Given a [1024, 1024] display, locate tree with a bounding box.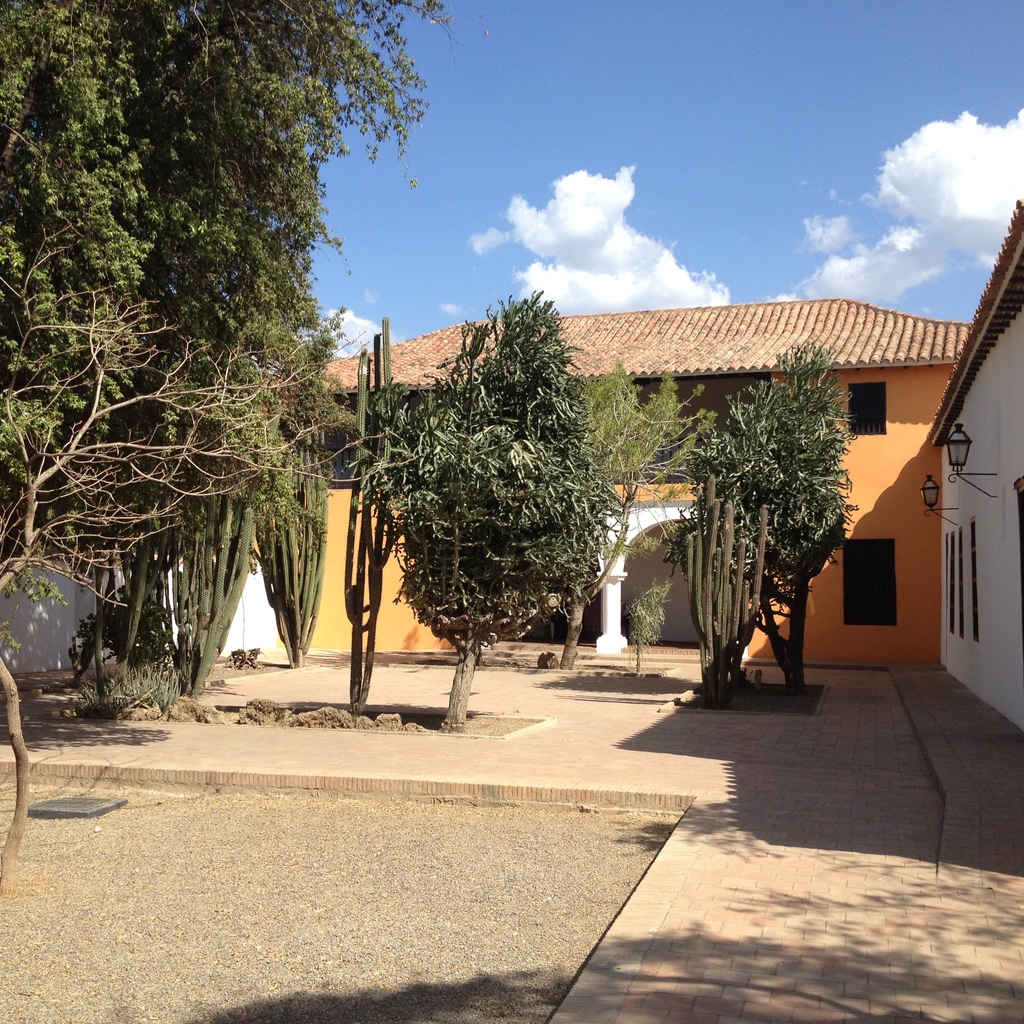
Located: (x1=142, y1=476, x2=265, y2=724).
